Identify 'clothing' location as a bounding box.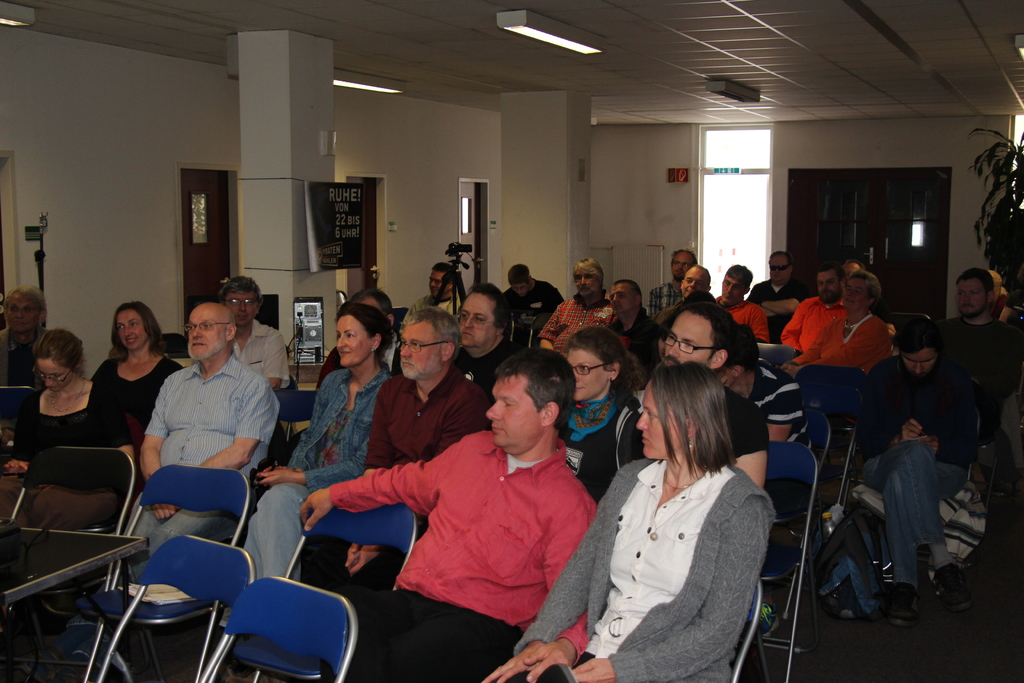
<bbox>223, 317, 291, 381</bbox>.
